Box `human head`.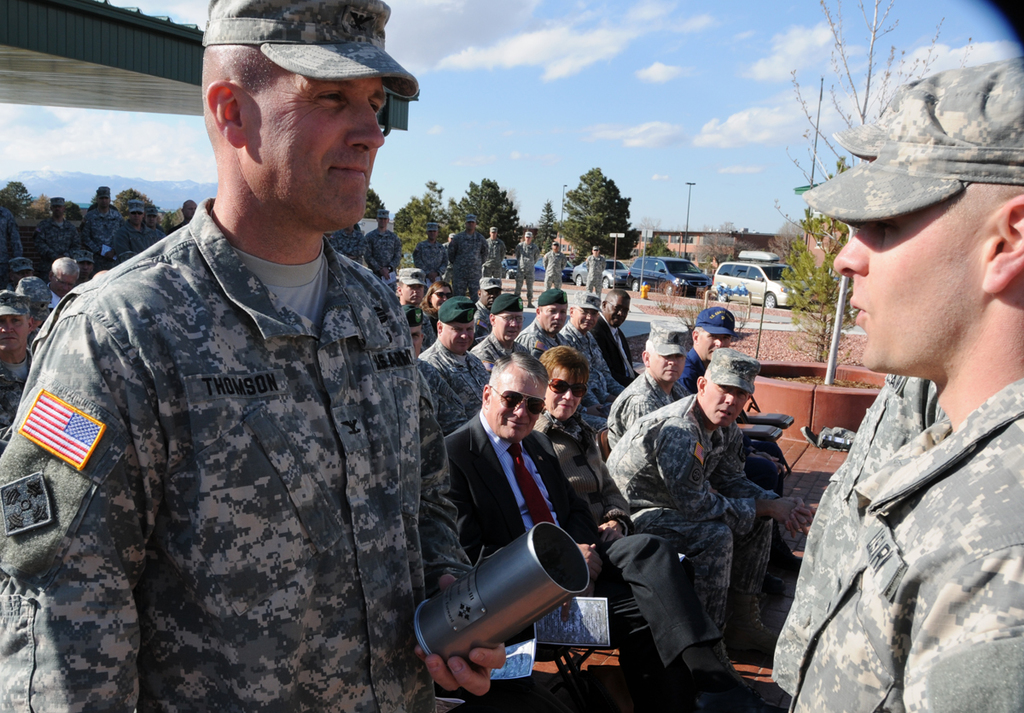
(left=600, top=289, right=632, bottom=332).
